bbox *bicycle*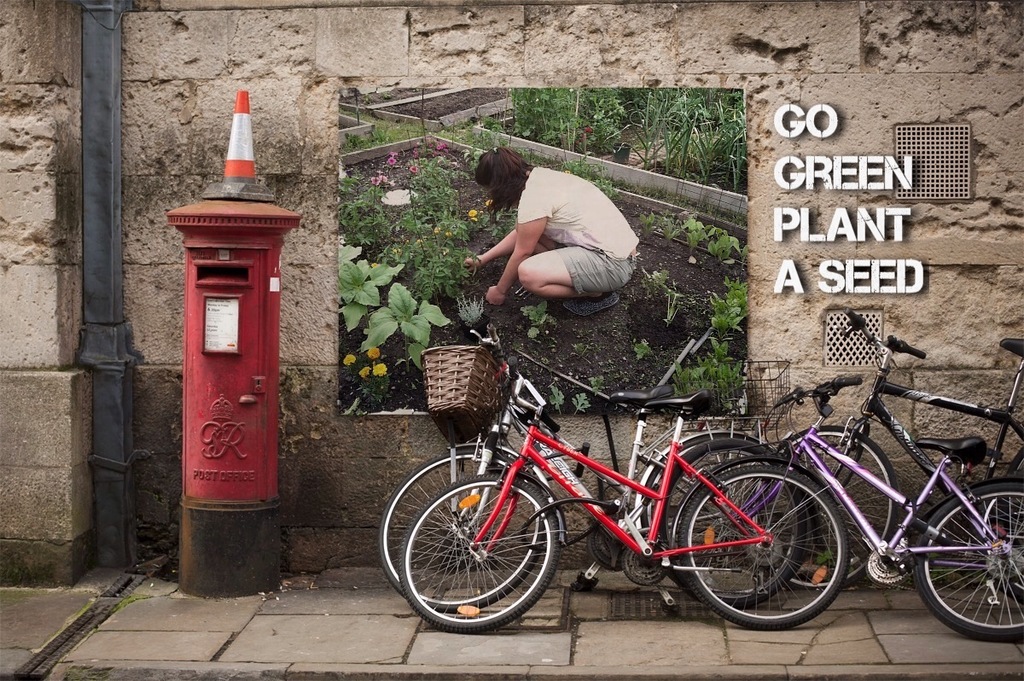
Rect(375, 322, 822, 609)
